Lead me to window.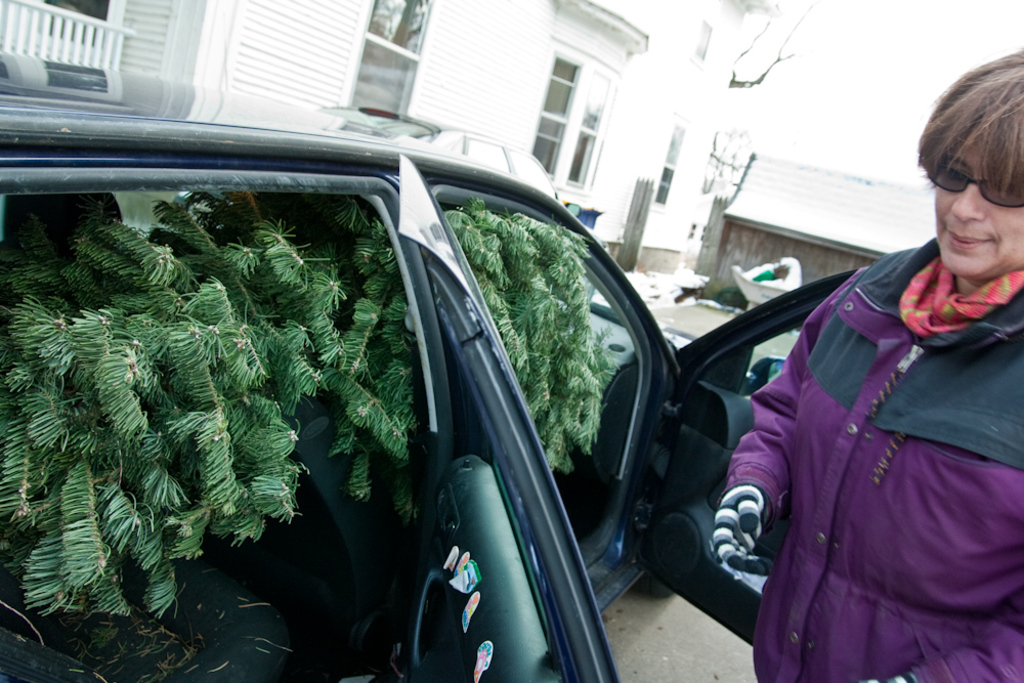
Lead to 503, 31, 627, 194.
